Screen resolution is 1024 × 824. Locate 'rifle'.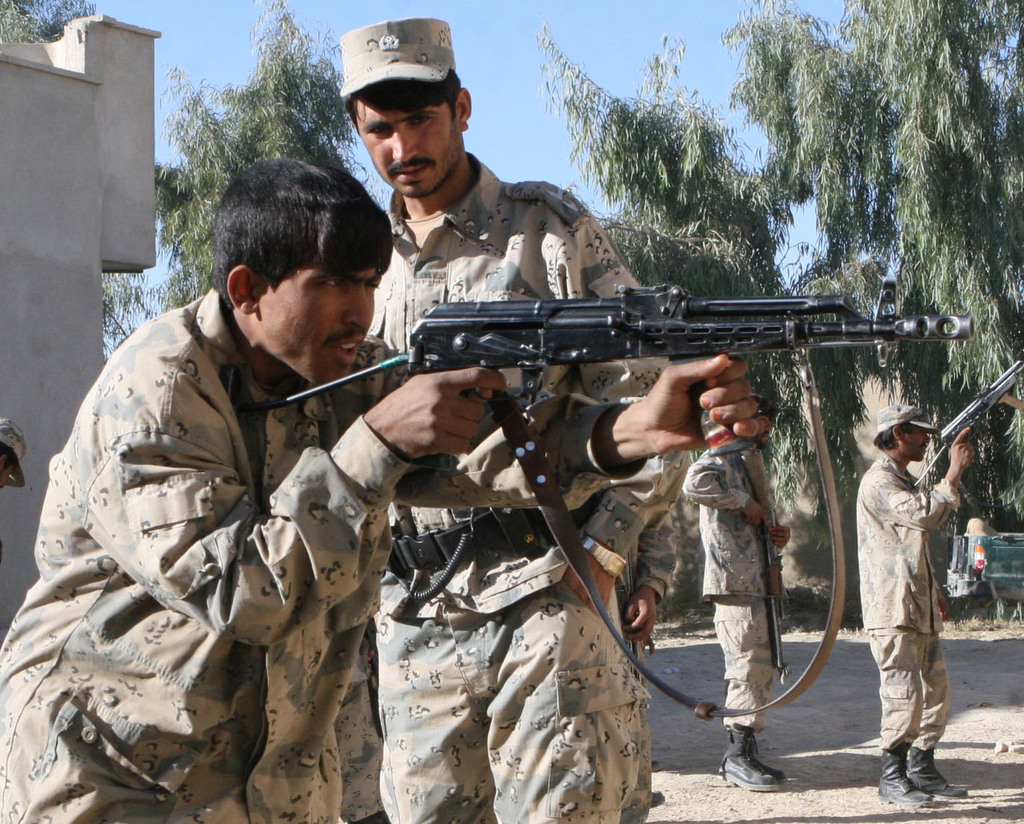
detection(362, 272, 978, 449).
